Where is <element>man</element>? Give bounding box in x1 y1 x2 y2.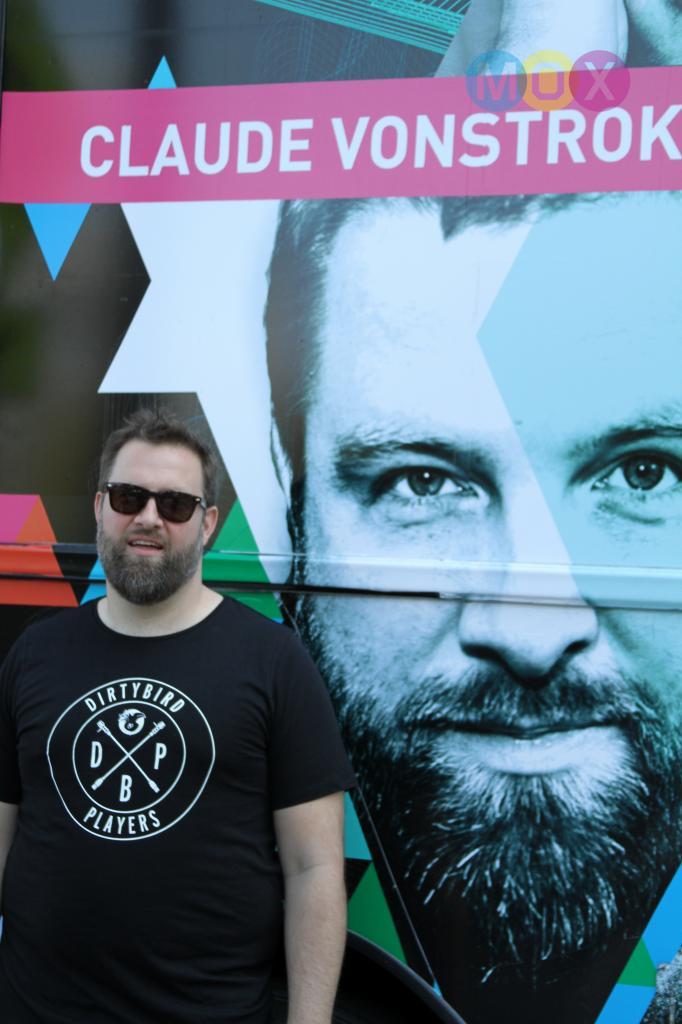
266 193 681 961.
